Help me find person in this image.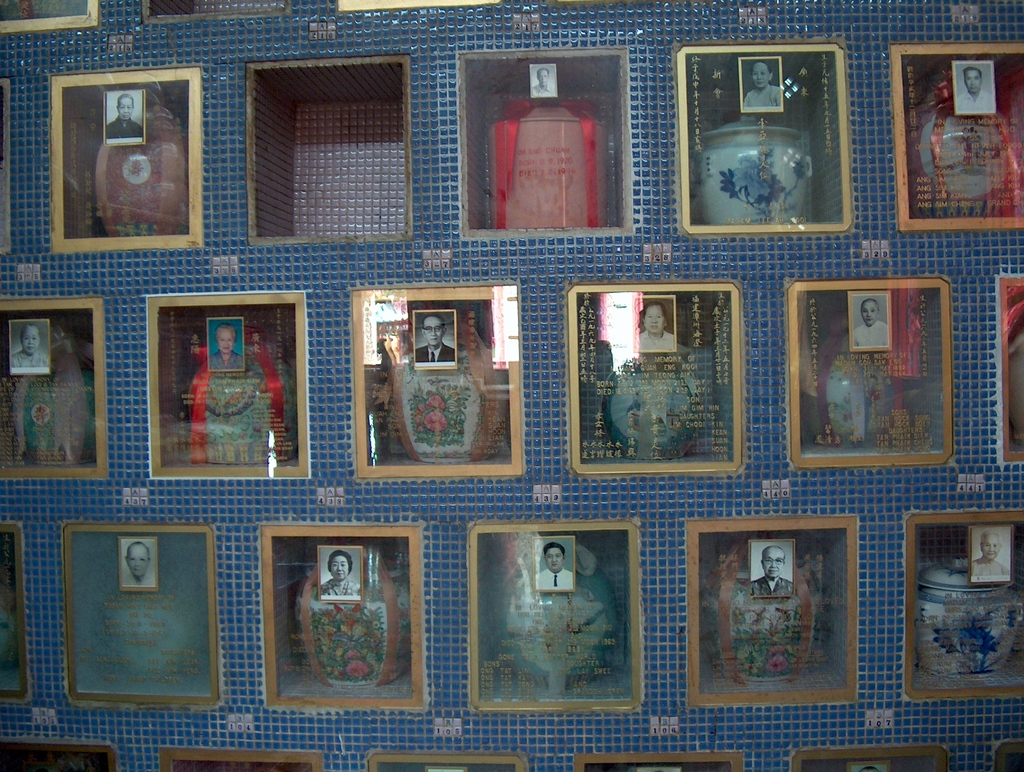
Found it: 1005, 301, 1023, 430.
